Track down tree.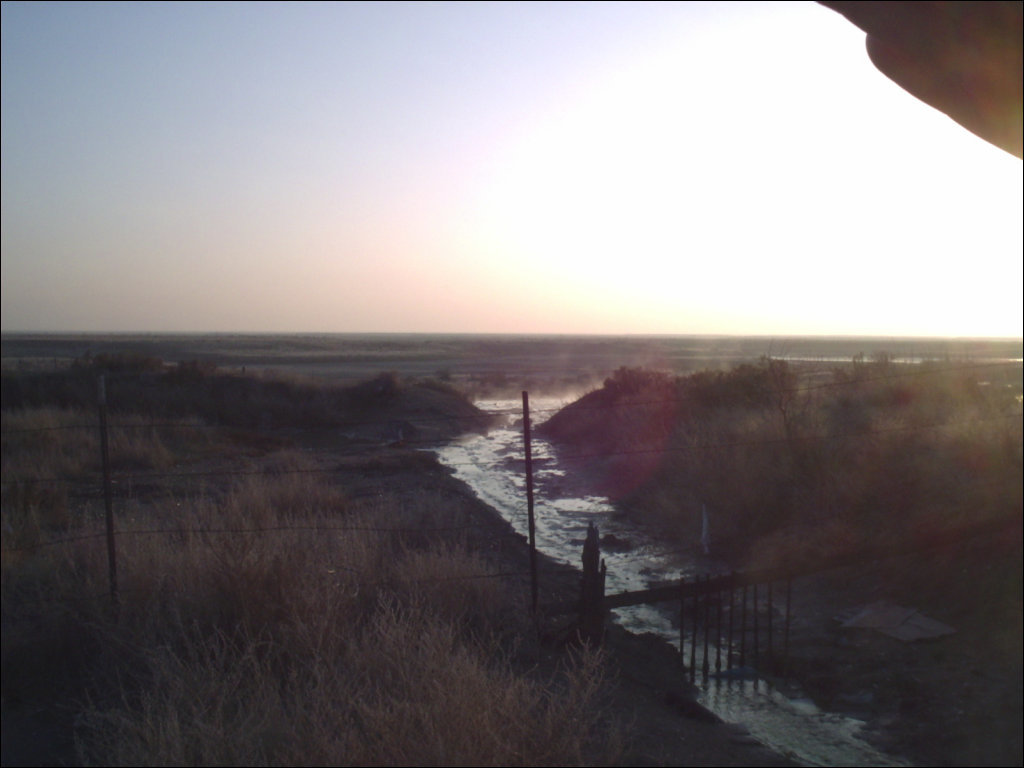
Tracked to 724 358 808 453.
